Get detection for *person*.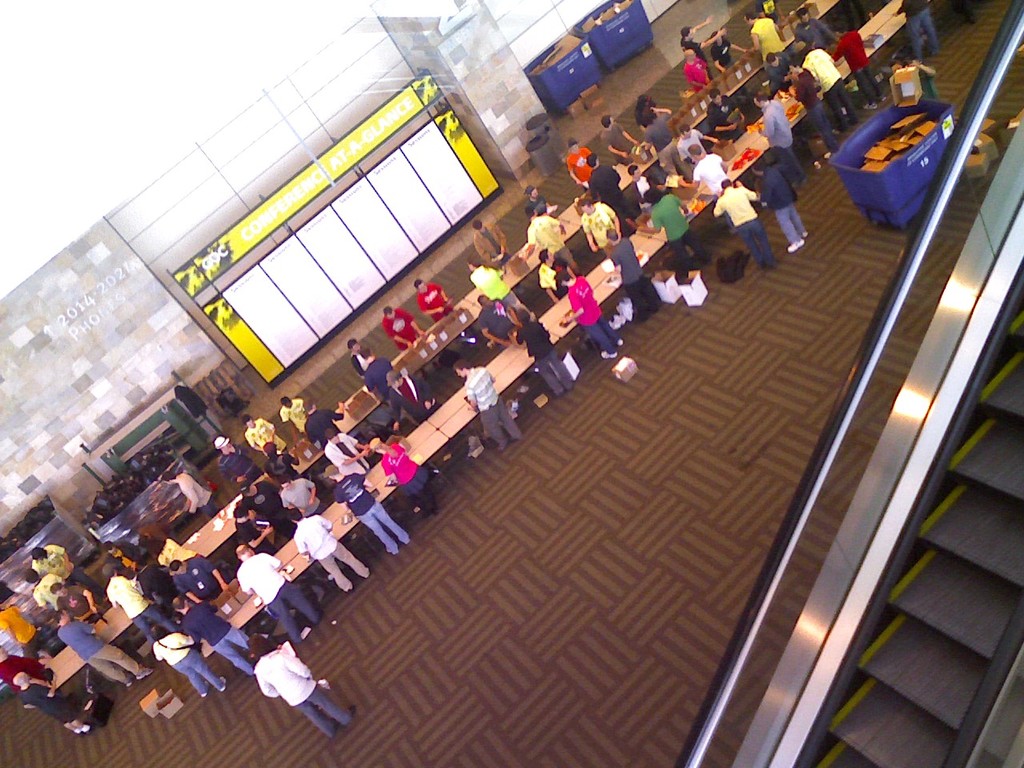
Detection: box=[807, 50, 857, 126].
